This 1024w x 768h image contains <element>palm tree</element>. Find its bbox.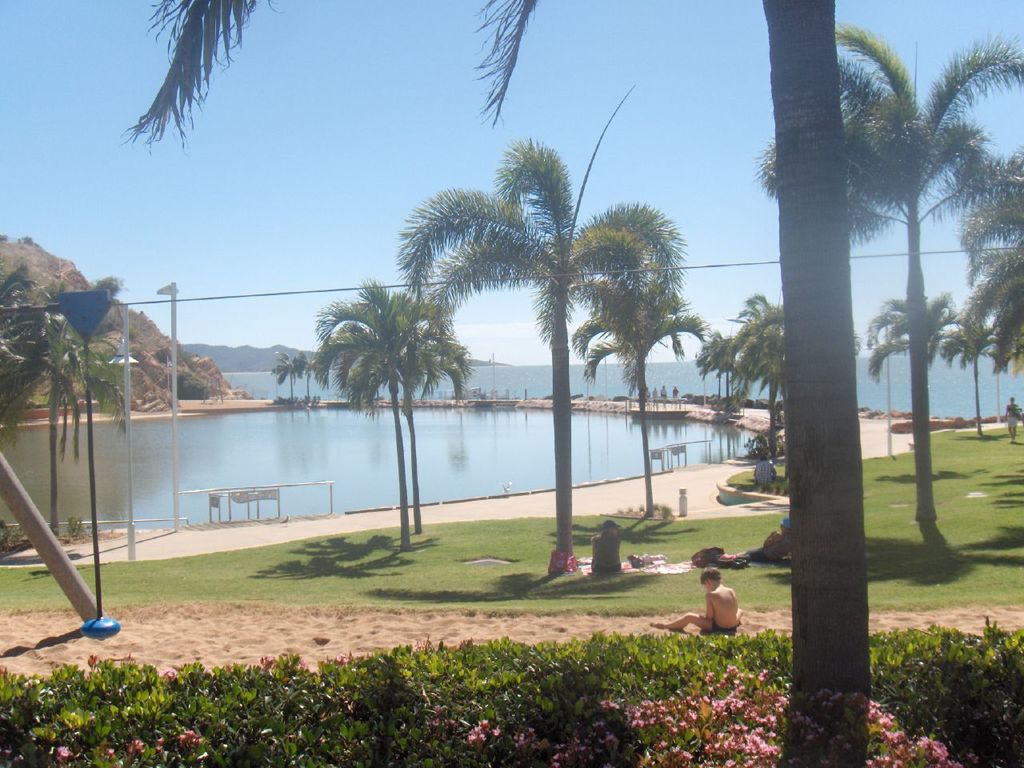
detection(0, 316, 127, 534).
